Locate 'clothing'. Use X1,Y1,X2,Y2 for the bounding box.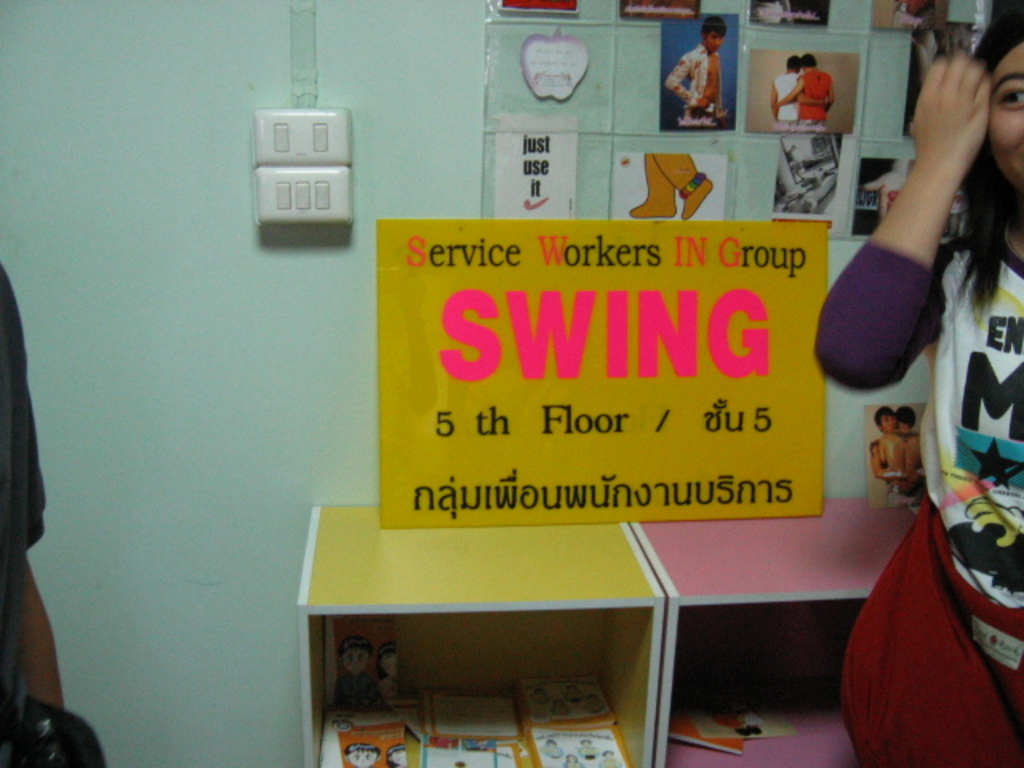
774,69,797,122.
